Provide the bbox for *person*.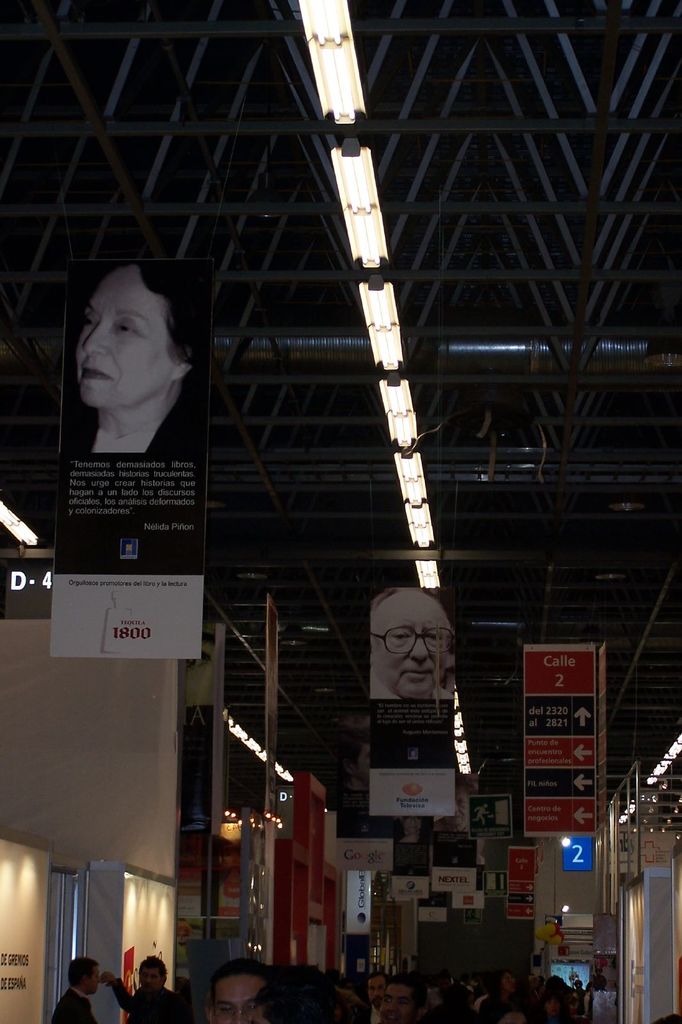
BBox(72, 259, 205, 457).
